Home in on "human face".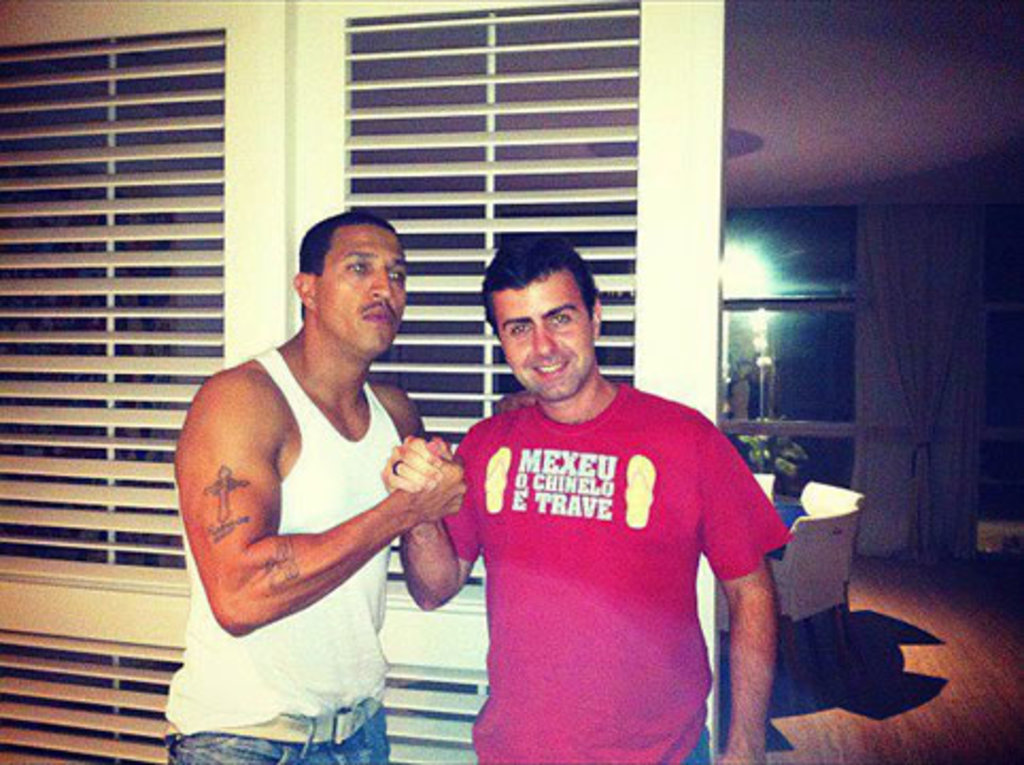
Homed in at (491, 268, 593, 397).
